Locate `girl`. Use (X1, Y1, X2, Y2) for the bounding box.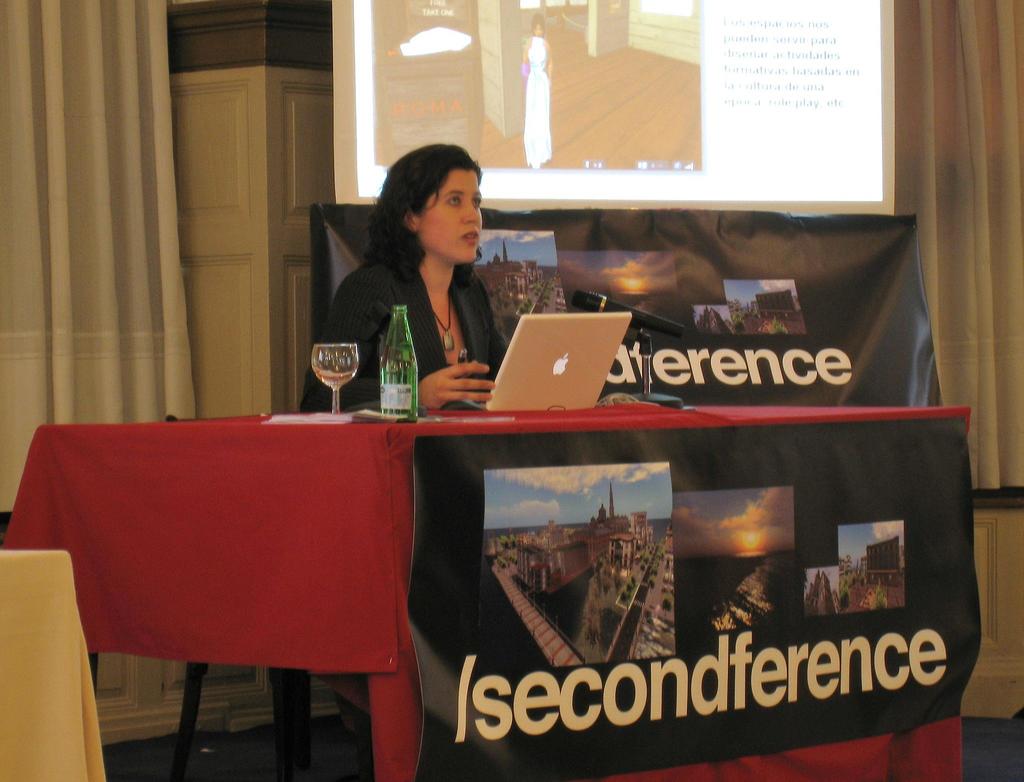
(301, 143, 509, 410).
